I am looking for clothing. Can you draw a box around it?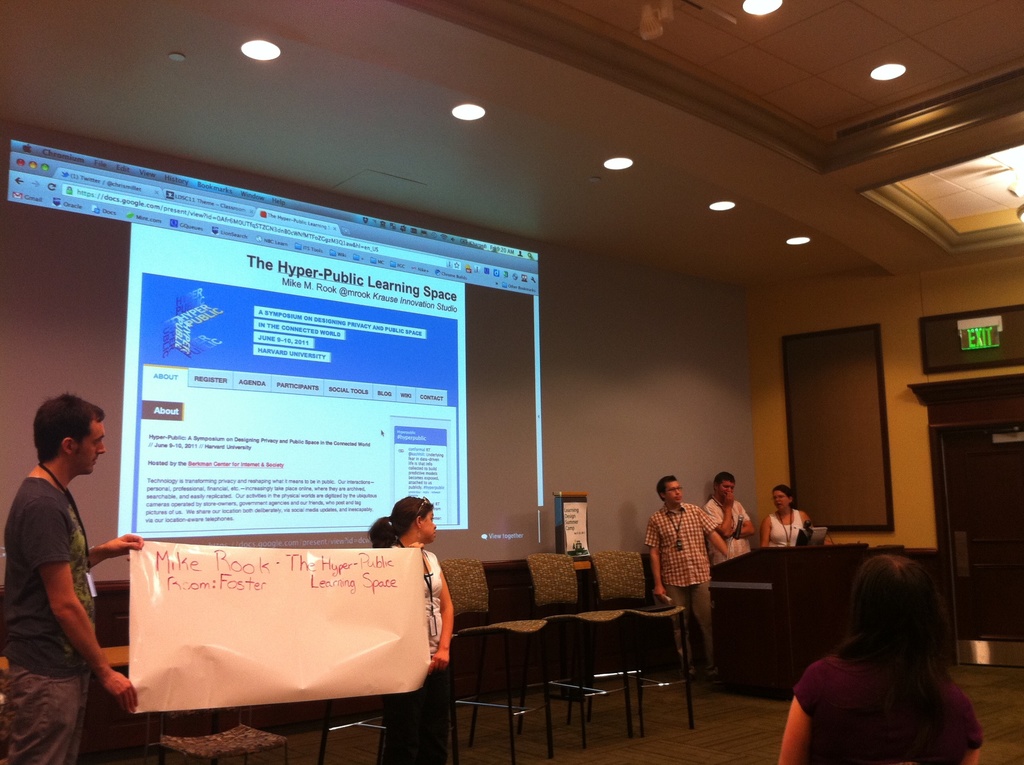
Sure, the bounding box is {"x1": 11, "y1": 429, "x2": 115, "y2": 727}.
